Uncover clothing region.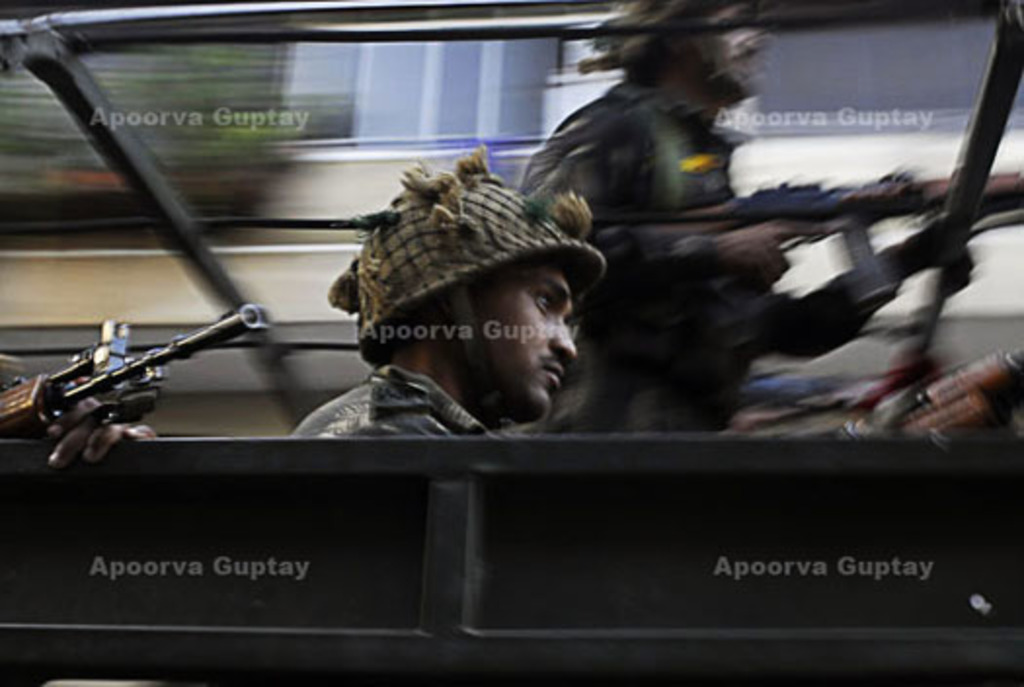
Uncovered: [293, 371, 531, 459].
